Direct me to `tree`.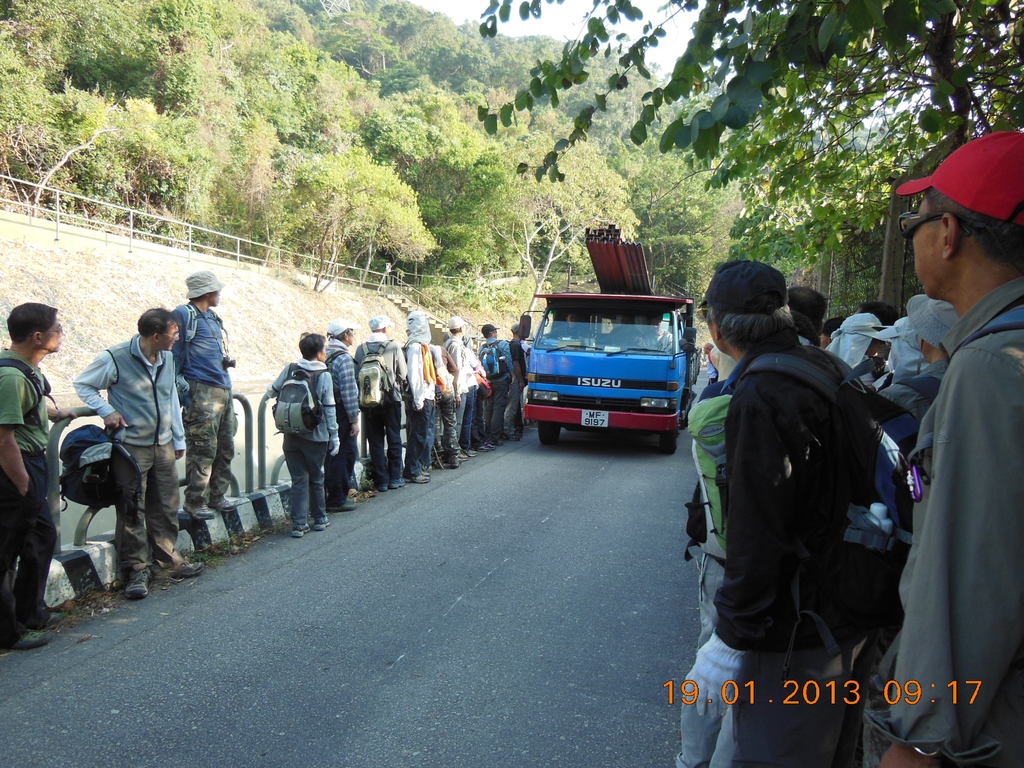
Direction: [0,67,141,228].
